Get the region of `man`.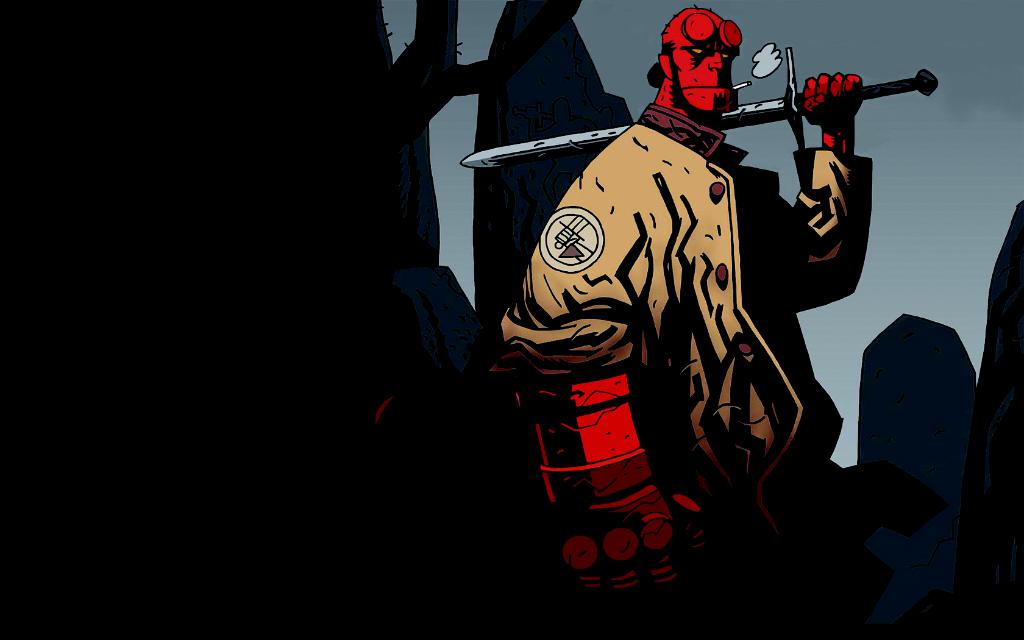
region(520, 8, 872, 639).
